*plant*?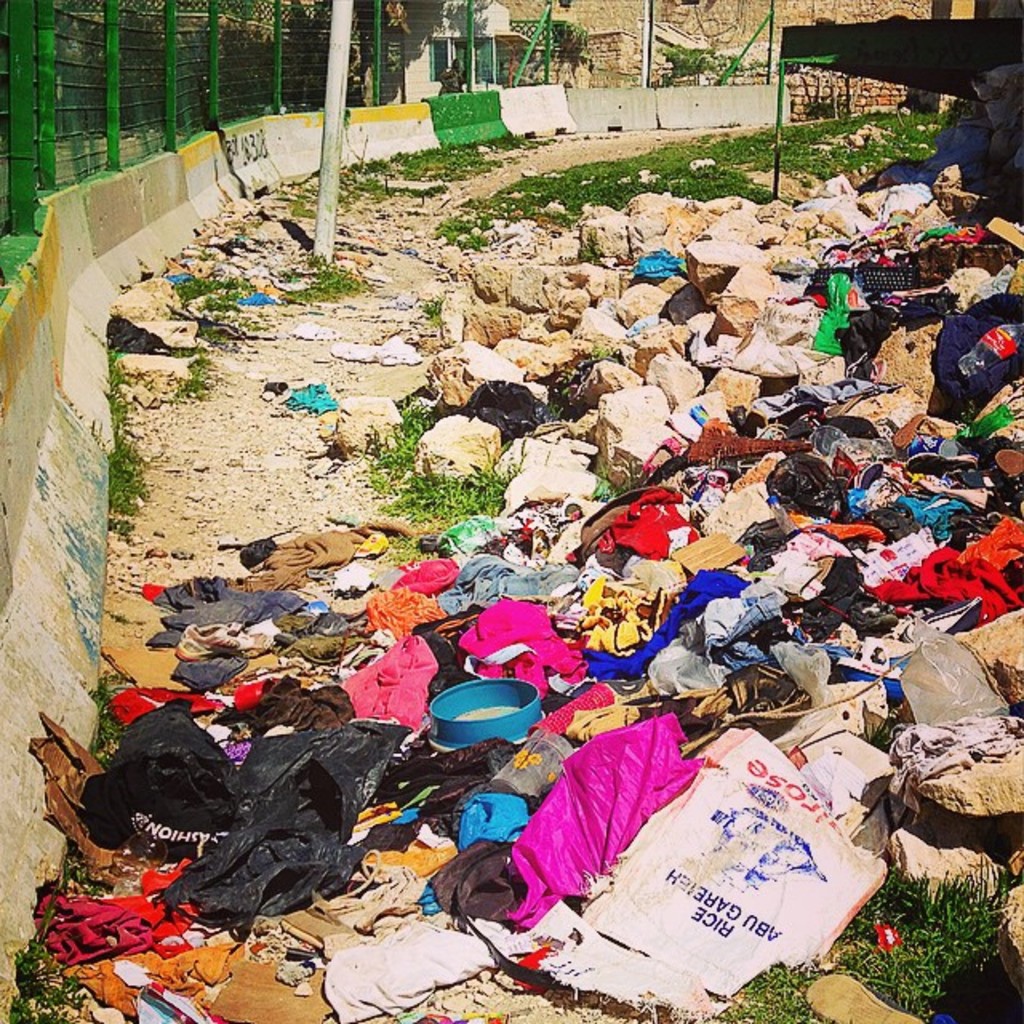
detection(366, 403, 445, 483)
